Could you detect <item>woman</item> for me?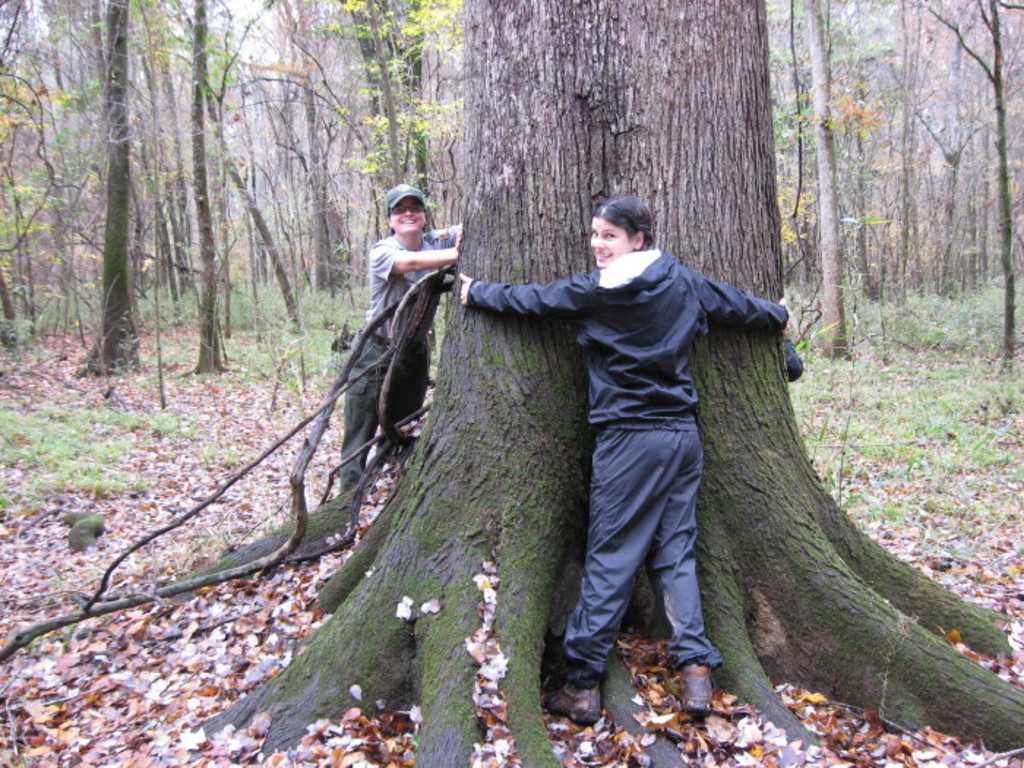
Detection result: [338, 186, 467, 502].
